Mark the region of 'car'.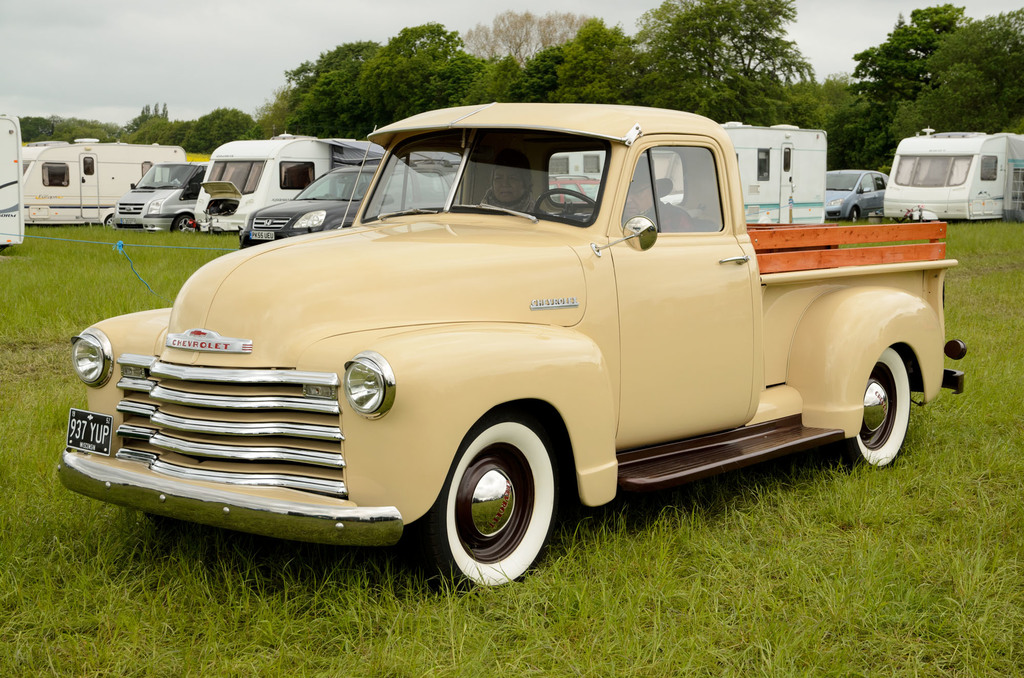
Region: pyautogui.locateOnScreen(823, 166, 898, 226).
